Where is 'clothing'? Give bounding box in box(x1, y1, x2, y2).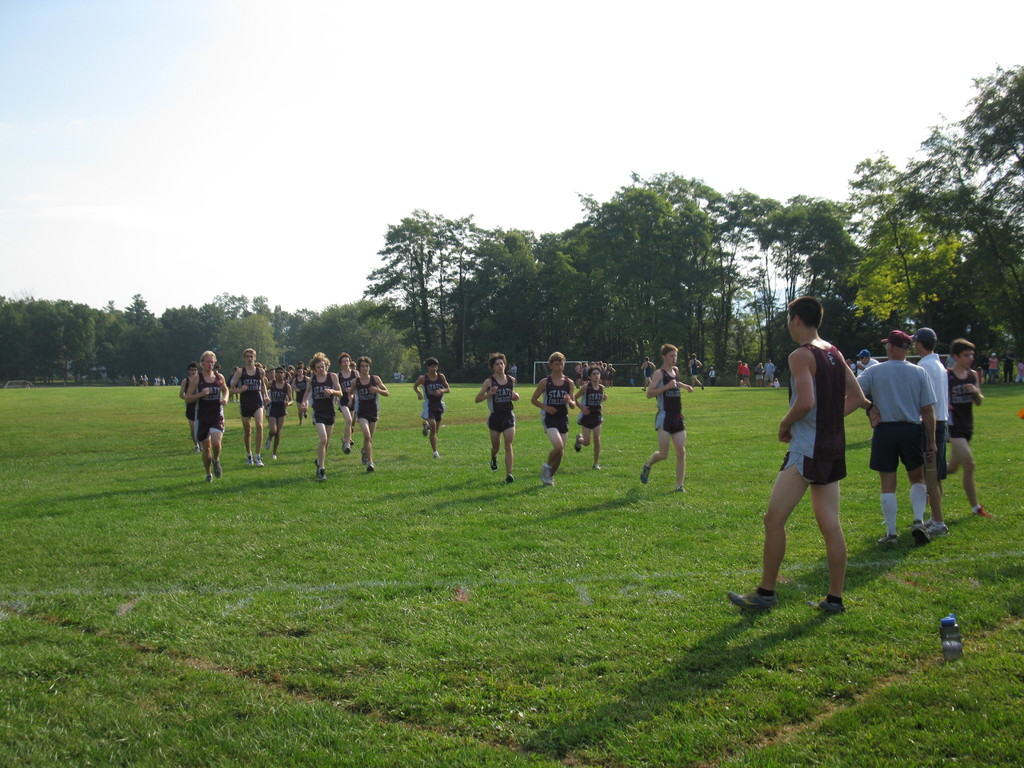
box(232, 362, 265, 420).
